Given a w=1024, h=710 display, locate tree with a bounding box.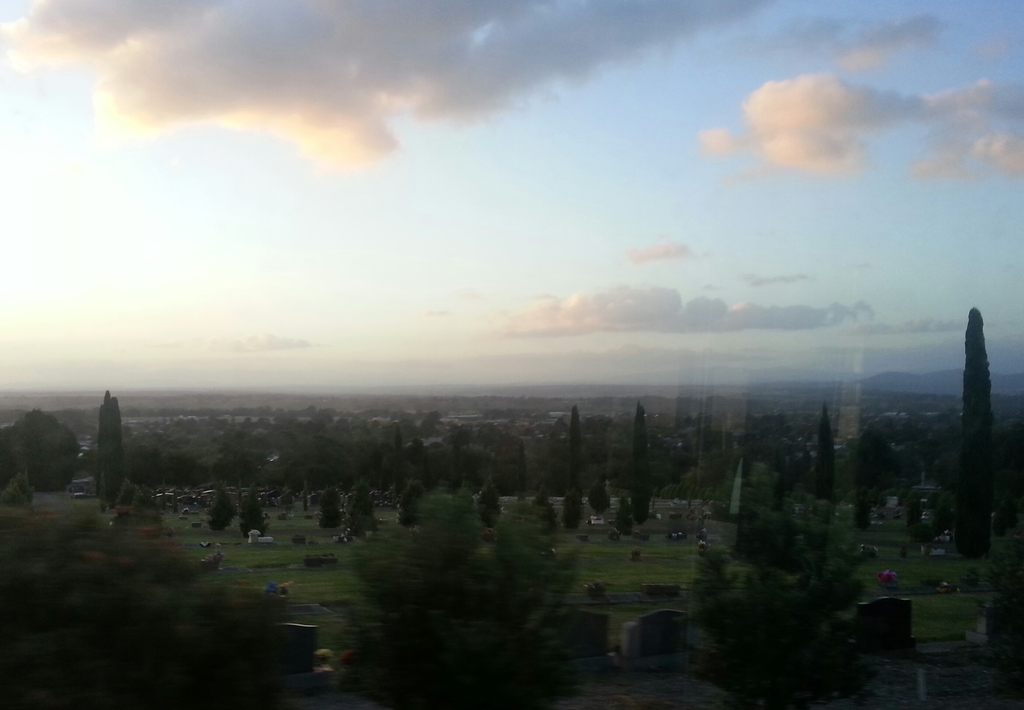
Located: [x1=97, y1=381, x2=145, y2=515].
